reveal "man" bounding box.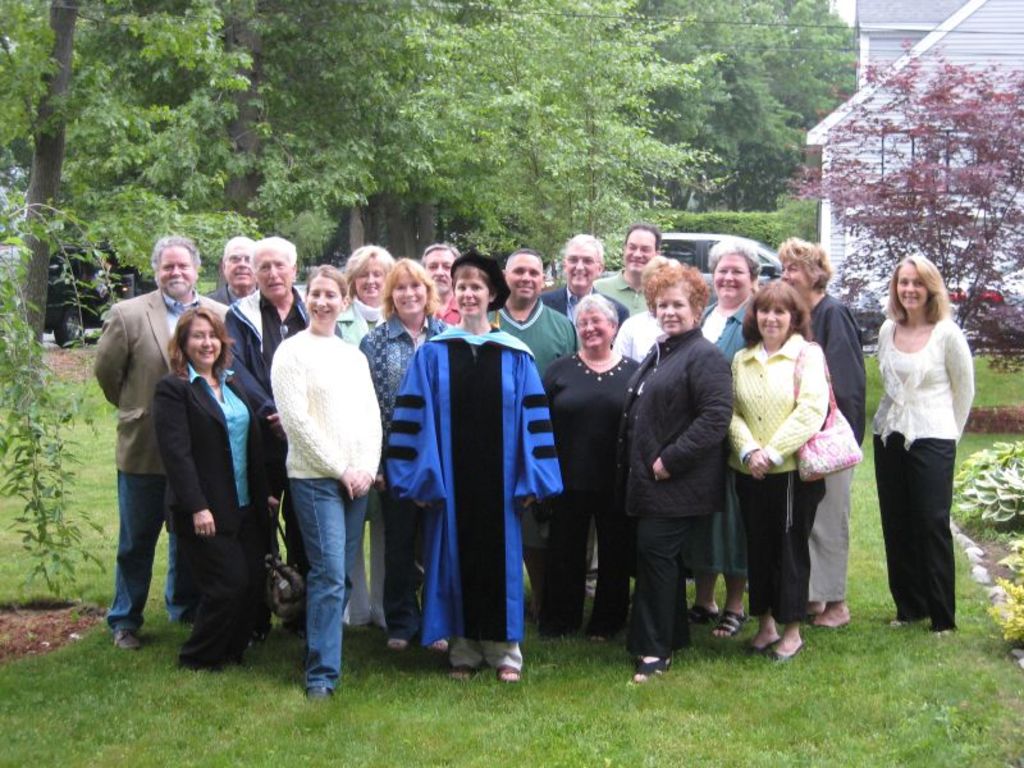
Revealed: x1=594 y1=227 x2=667 y2=314.
